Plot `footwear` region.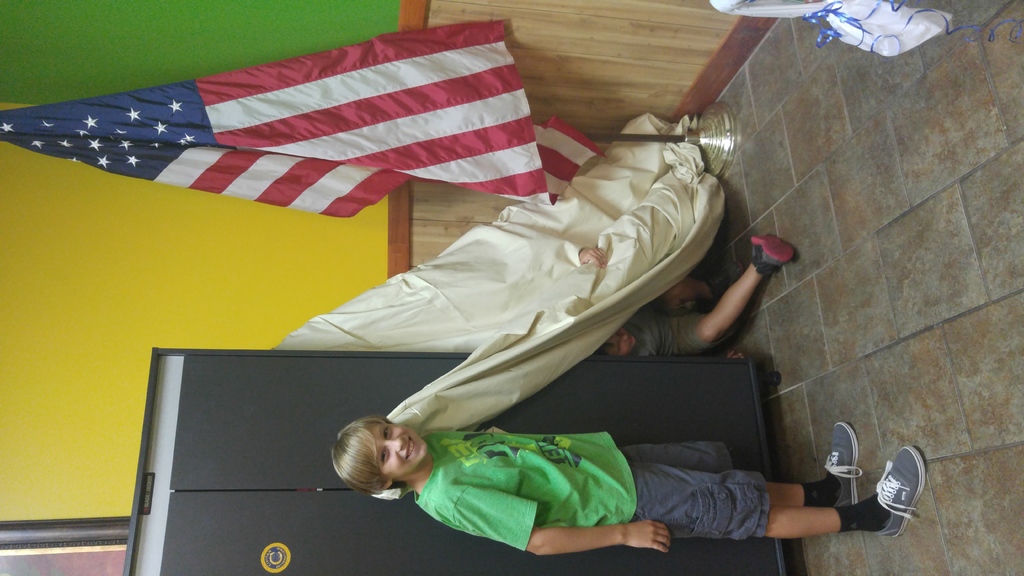
Plotted at region(861, 442, 931, 538).
